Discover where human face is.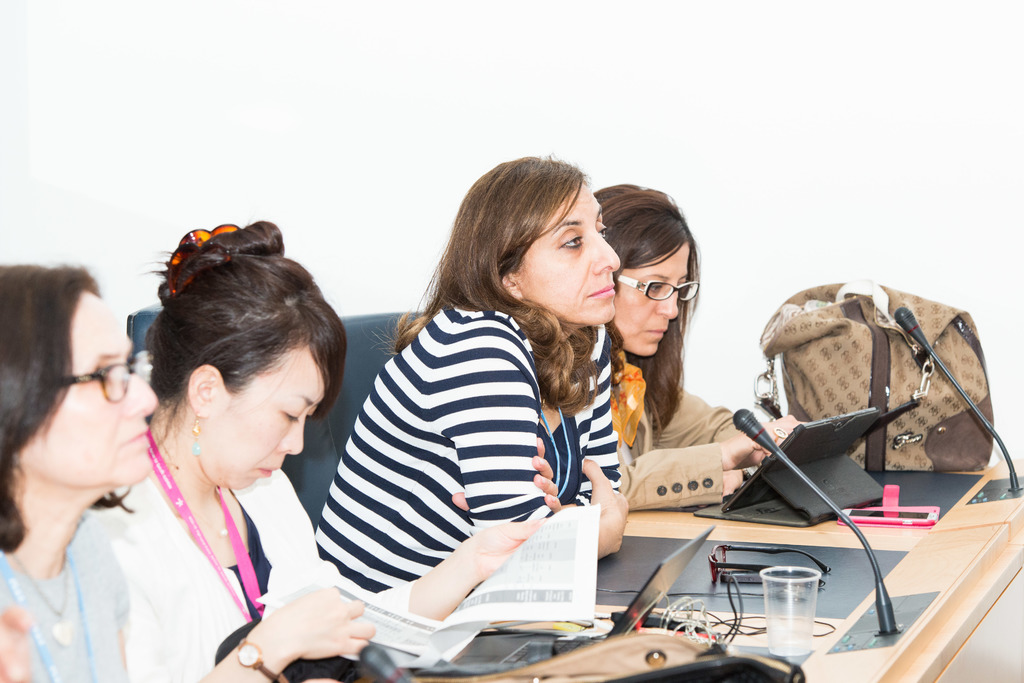
Discovered at l=523, t=188, r=618, b=326.
